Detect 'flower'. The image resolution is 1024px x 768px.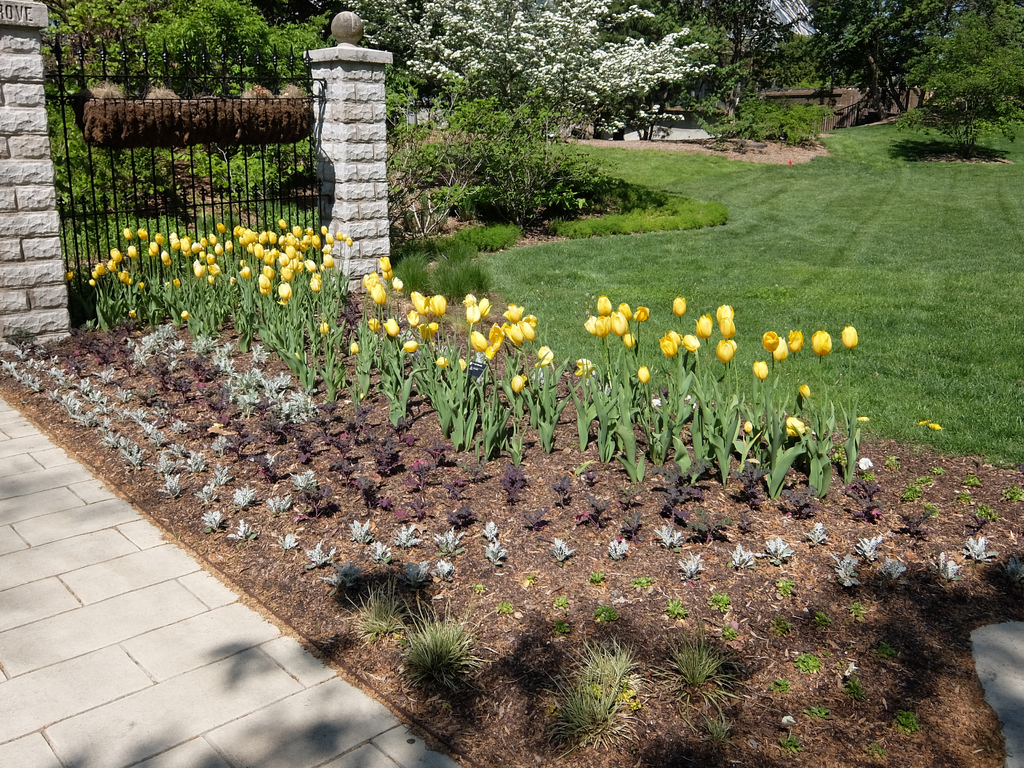
576 356 591 375.
